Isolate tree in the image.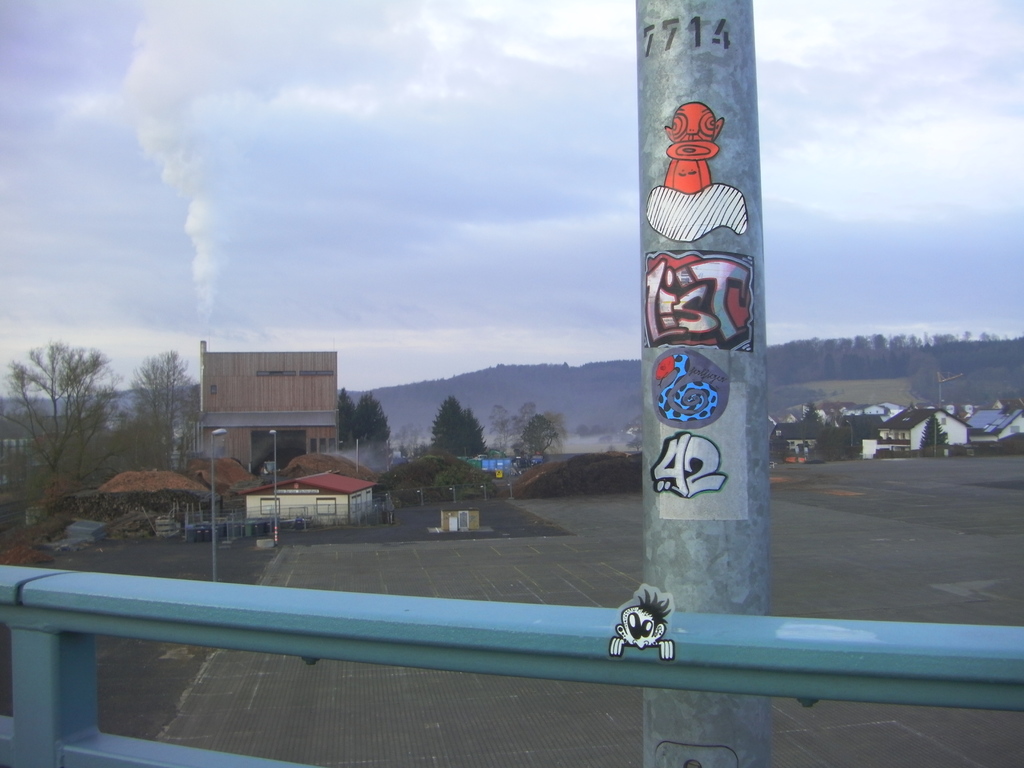
Isolated region: BBox(351, 390, 389, 479).
